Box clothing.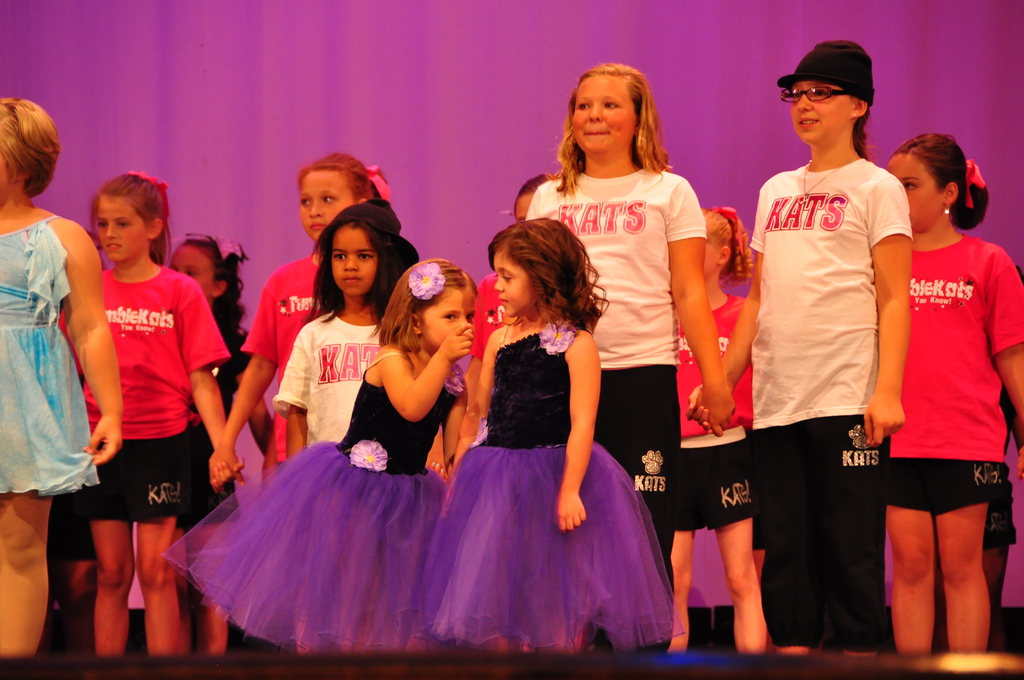
[746, 35, 902, 652].
